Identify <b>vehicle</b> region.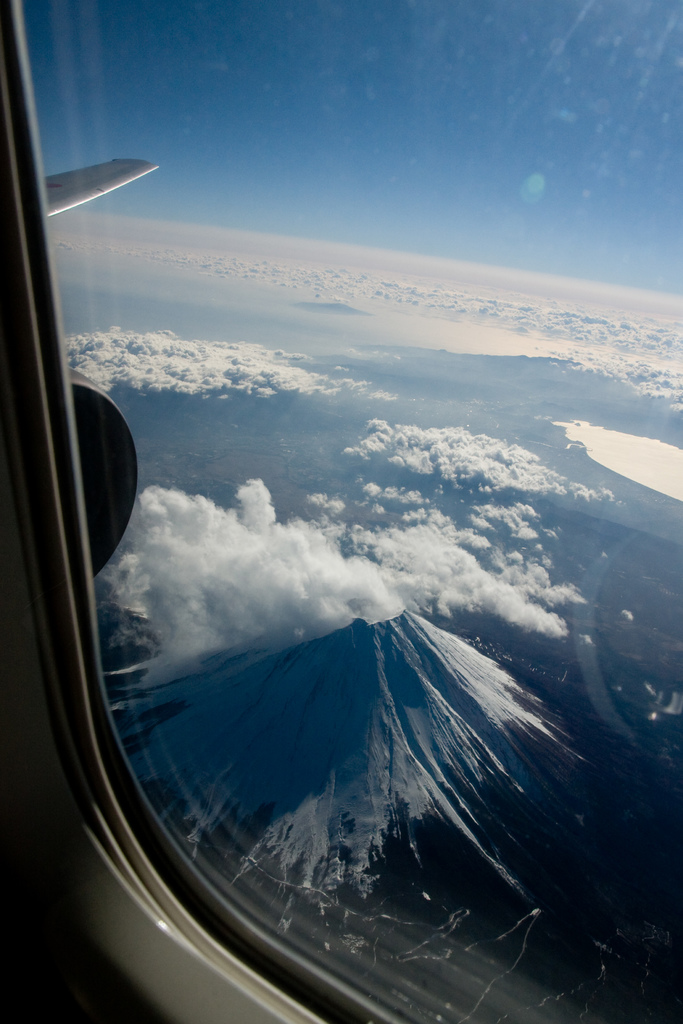
Region: locate(0, 0, 682, 1023).
